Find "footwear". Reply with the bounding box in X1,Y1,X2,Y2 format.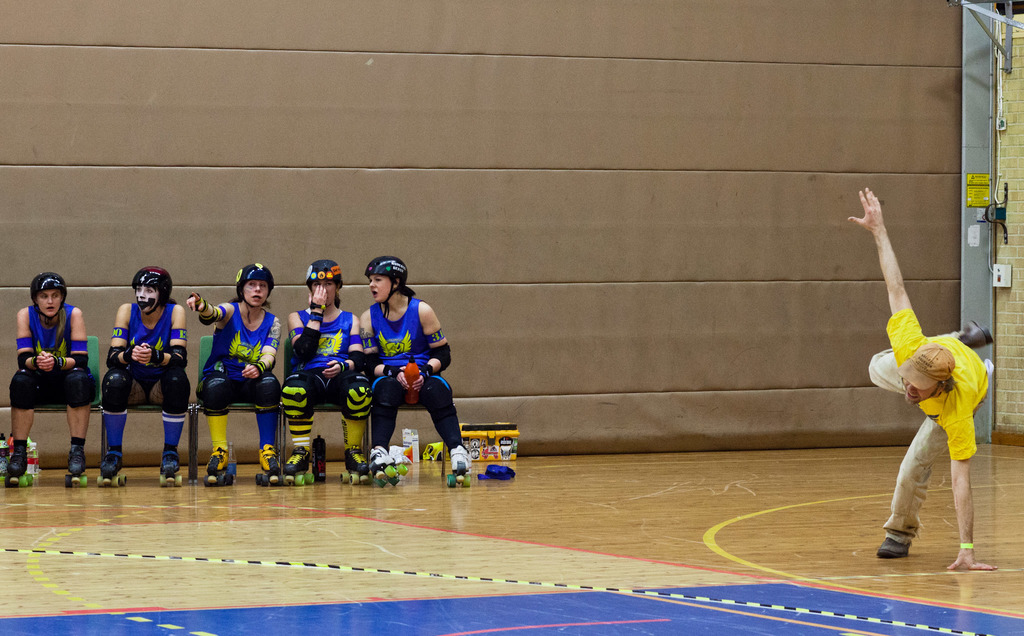
344,444,369,471.
